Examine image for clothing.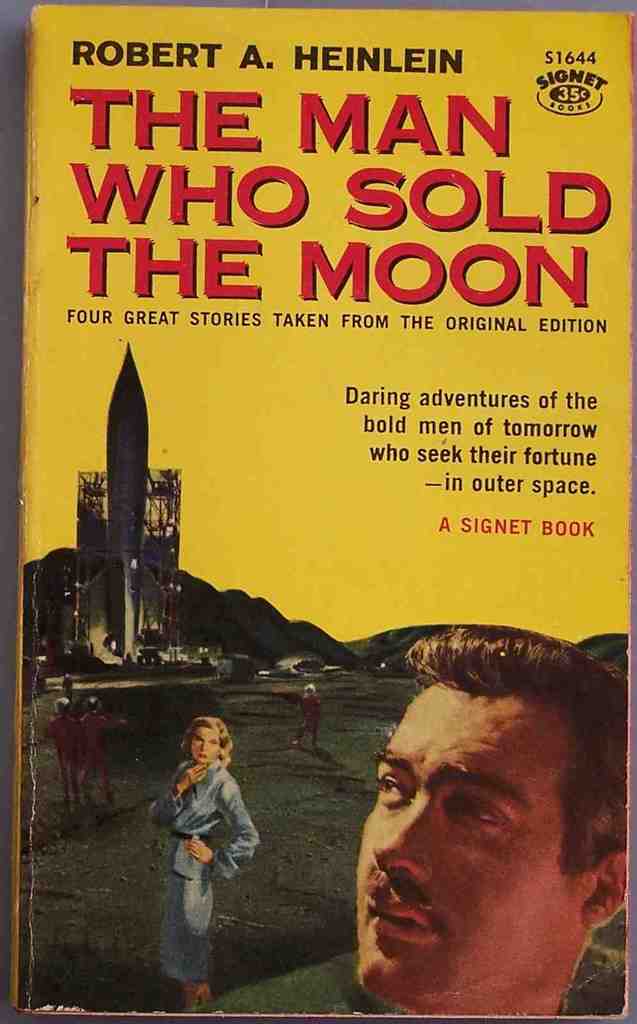
Examination result: (194, 941, 629, 1014).
